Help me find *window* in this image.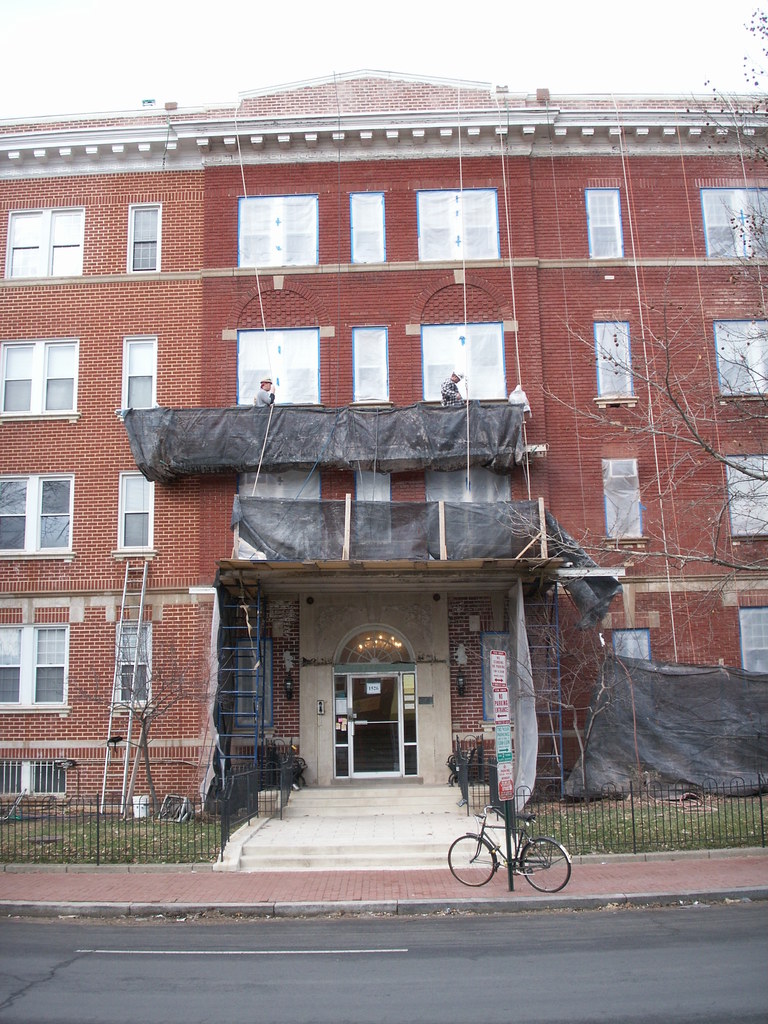
Found it: <bbox>113, 468, 155, 563</bbox>.
